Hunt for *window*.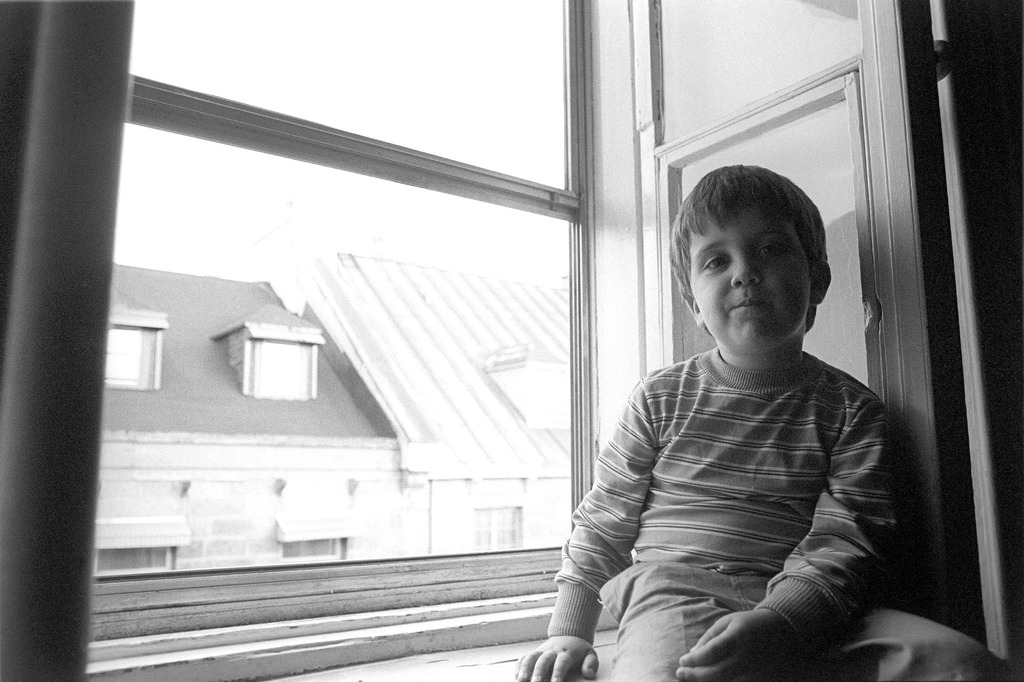
Hunted down at (103, 308, 168, 392).
